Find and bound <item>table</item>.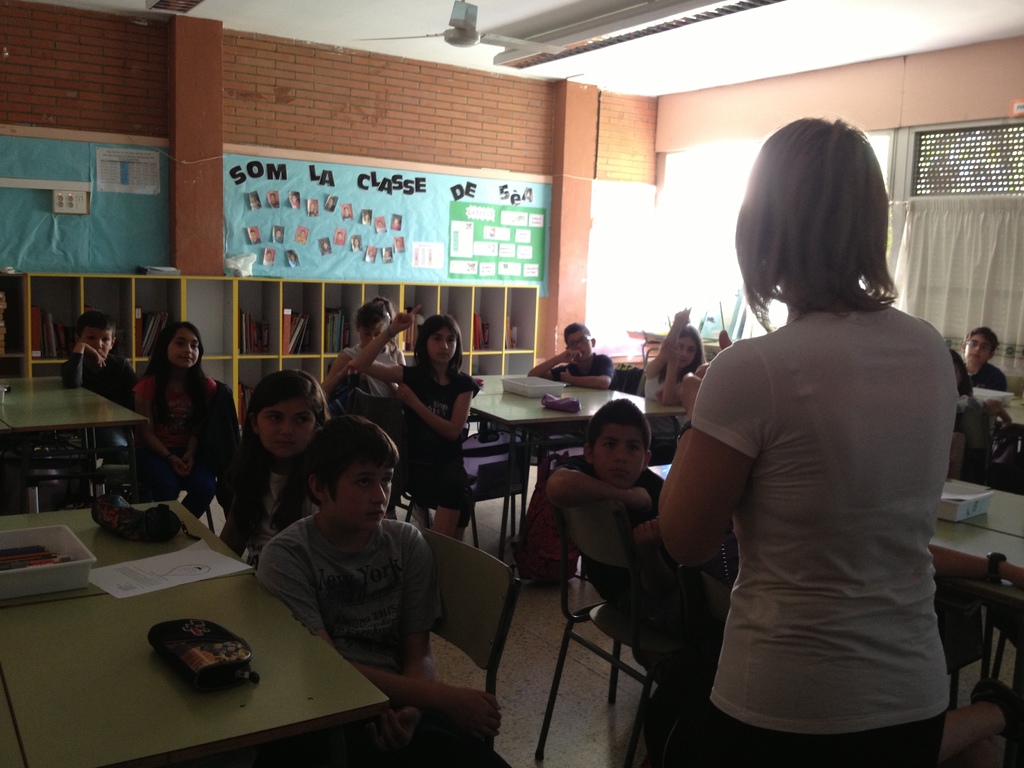
Bound: 648 465 1023 709.
